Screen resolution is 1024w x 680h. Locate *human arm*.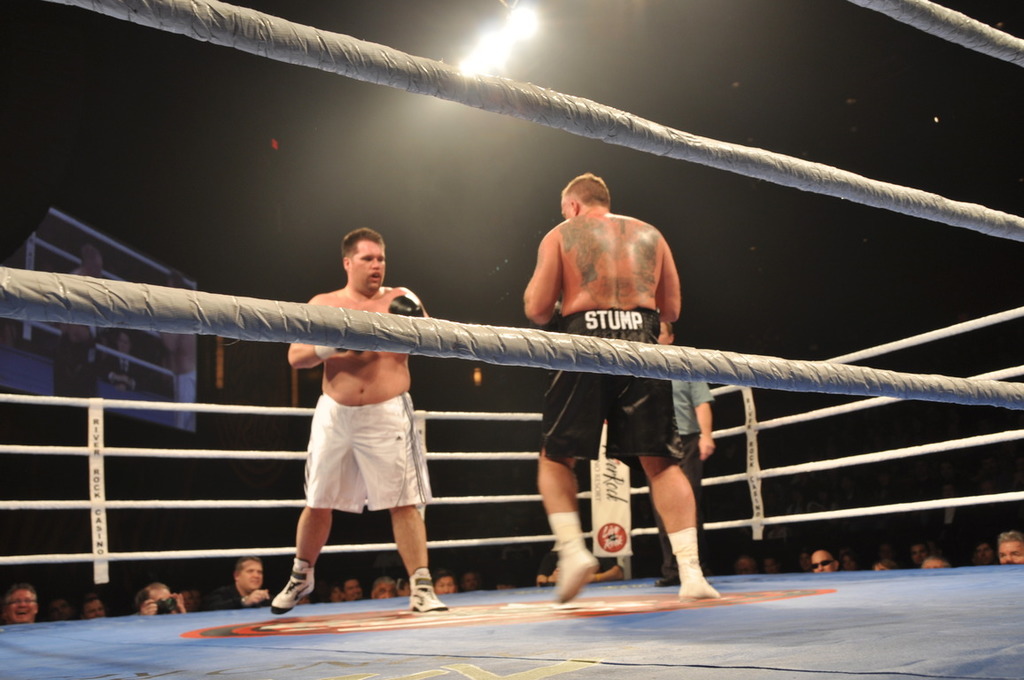
box(287, 289, 348, 372).
